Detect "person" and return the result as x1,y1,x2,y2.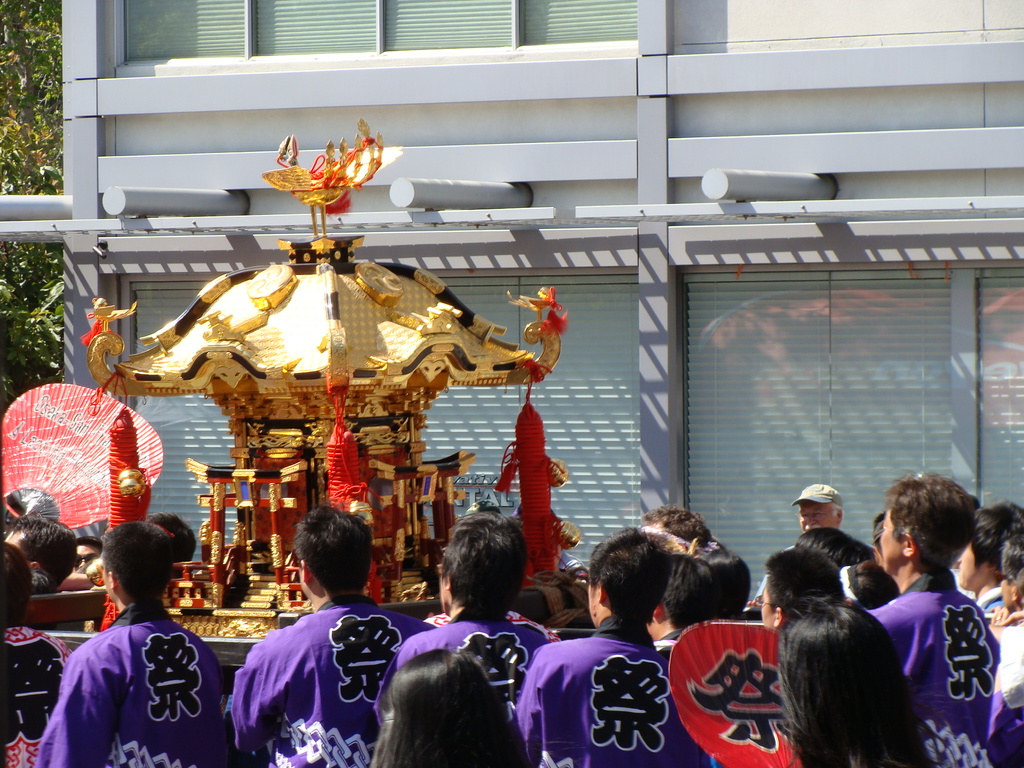
950,507,1016,622.
